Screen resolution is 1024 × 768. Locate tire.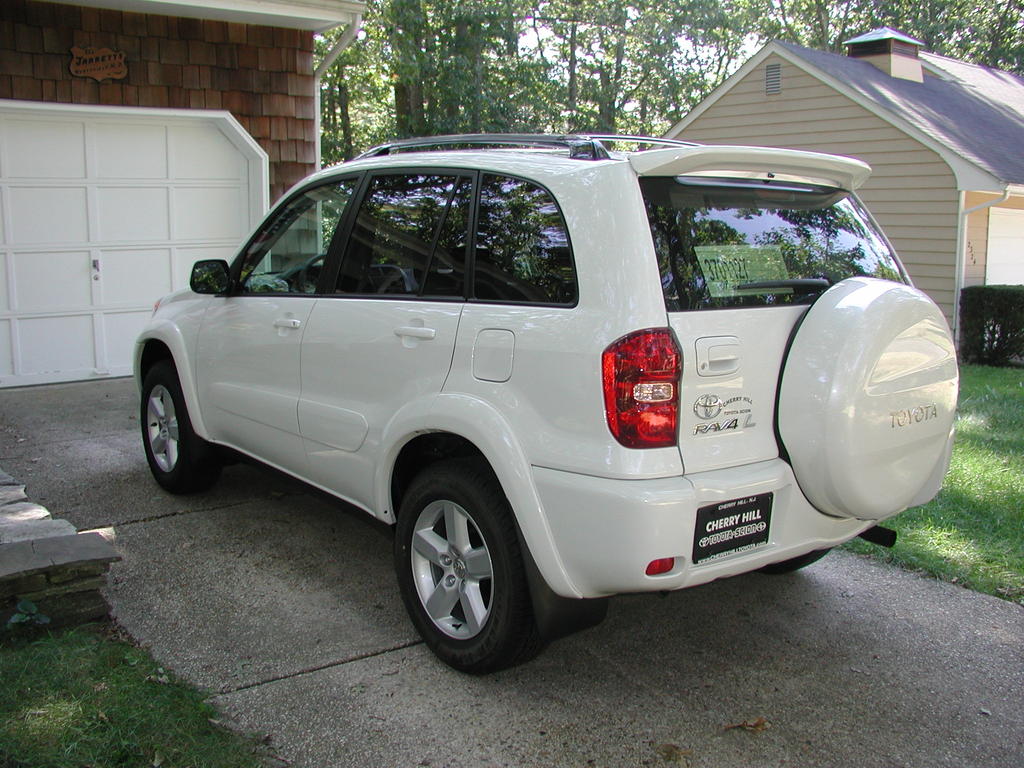
rect(141, 347, 217, 490).
